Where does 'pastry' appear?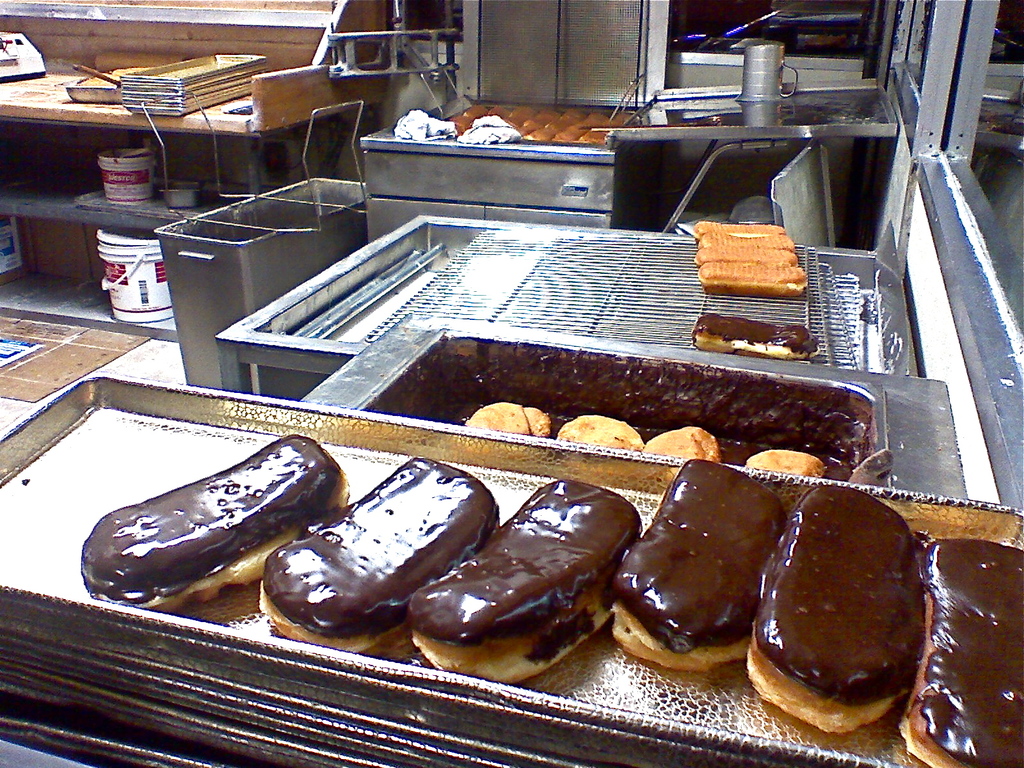
Appears at 644:425:717:461.
